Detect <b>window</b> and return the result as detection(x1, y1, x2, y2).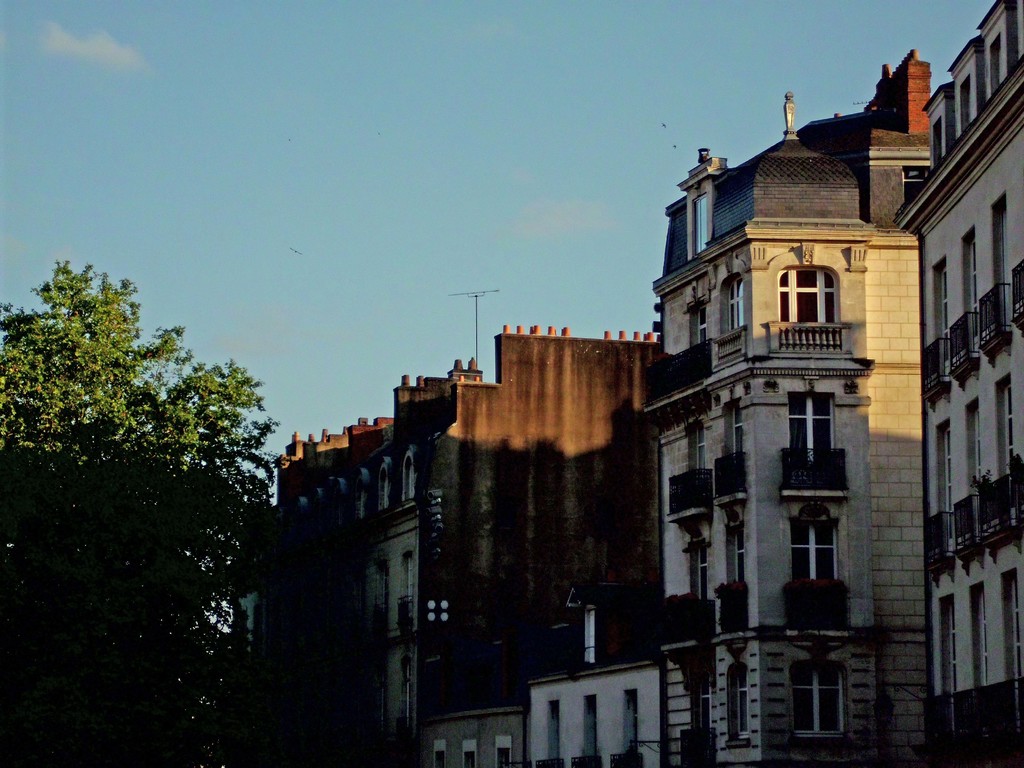
detection(933, 121, 941, 166).
